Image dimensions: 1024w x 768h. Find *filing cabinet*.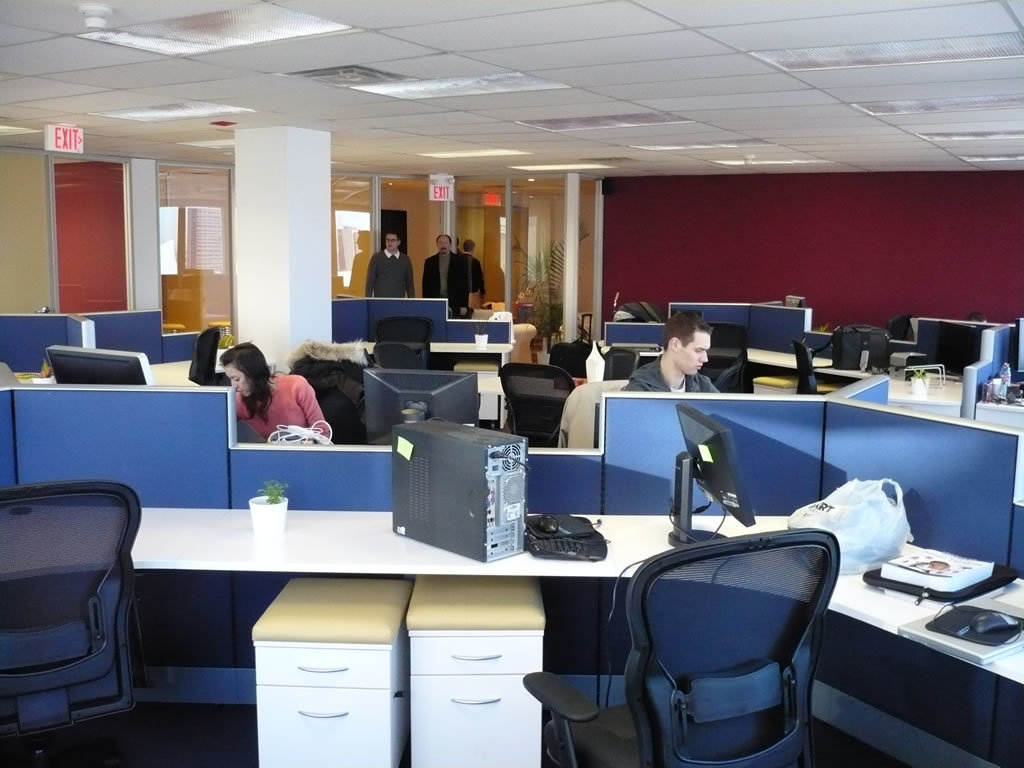
detection(250, 579, 412, 767).
